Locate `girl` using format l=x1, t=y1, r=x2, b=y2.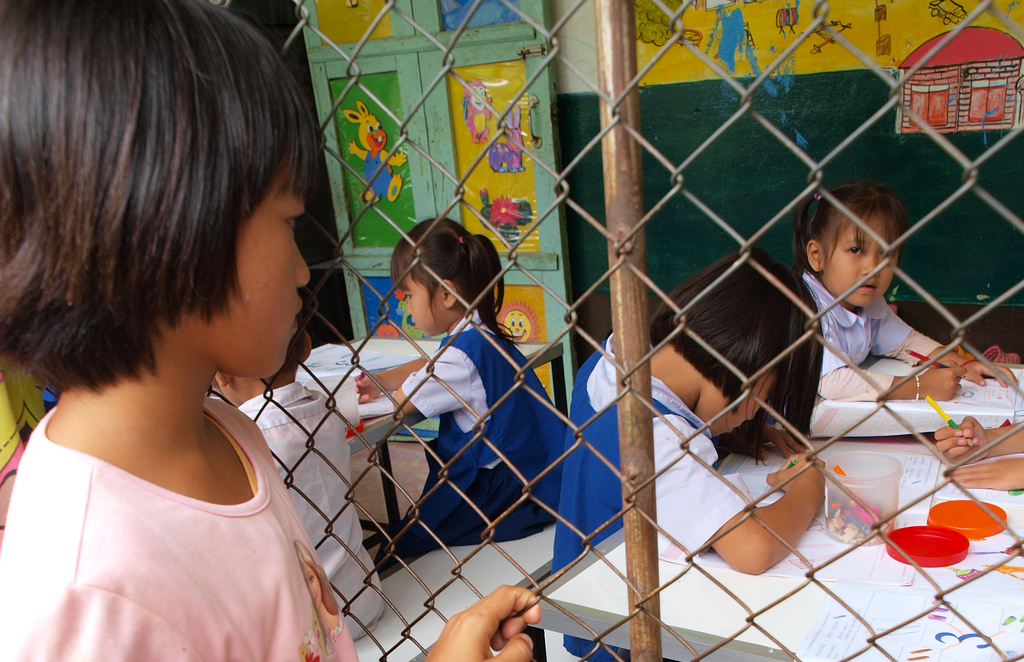
l=554, t=241, r=831, b=661.
